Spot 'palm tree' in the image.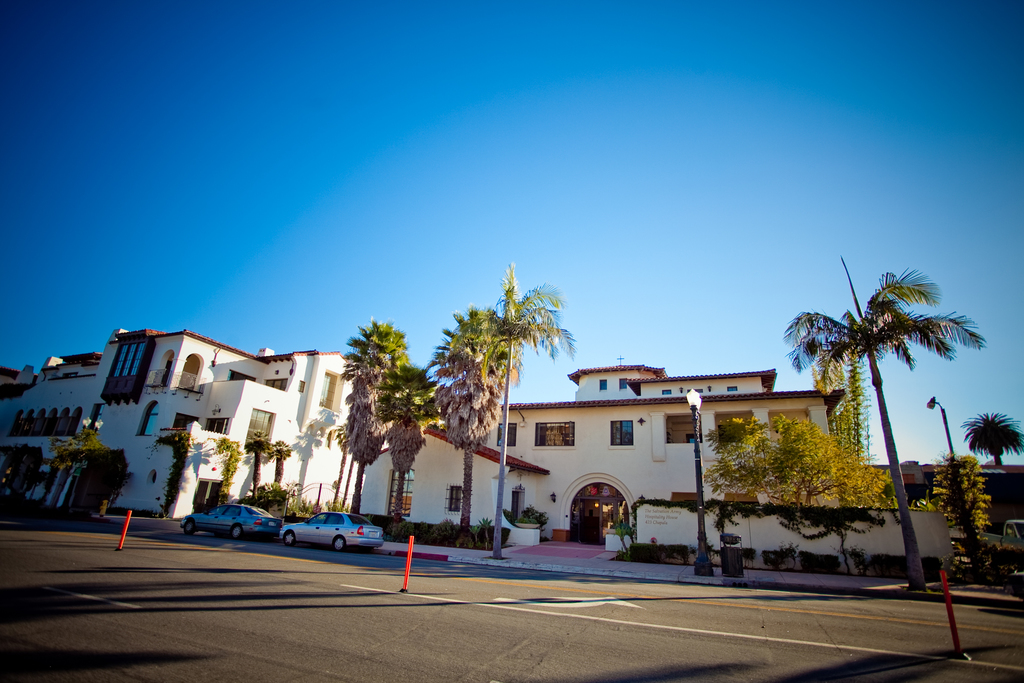
'palm tree' found at Rect(346, 304, 414, 517).
